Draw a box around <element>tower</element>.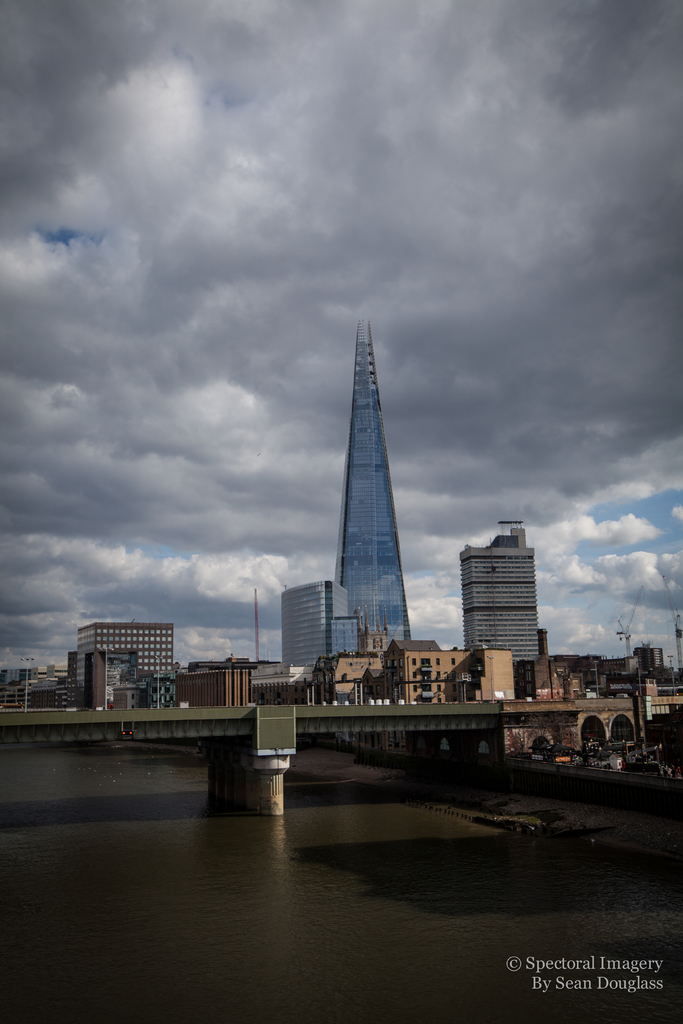
x1=338 y1=319 x2=414 y2=650.
